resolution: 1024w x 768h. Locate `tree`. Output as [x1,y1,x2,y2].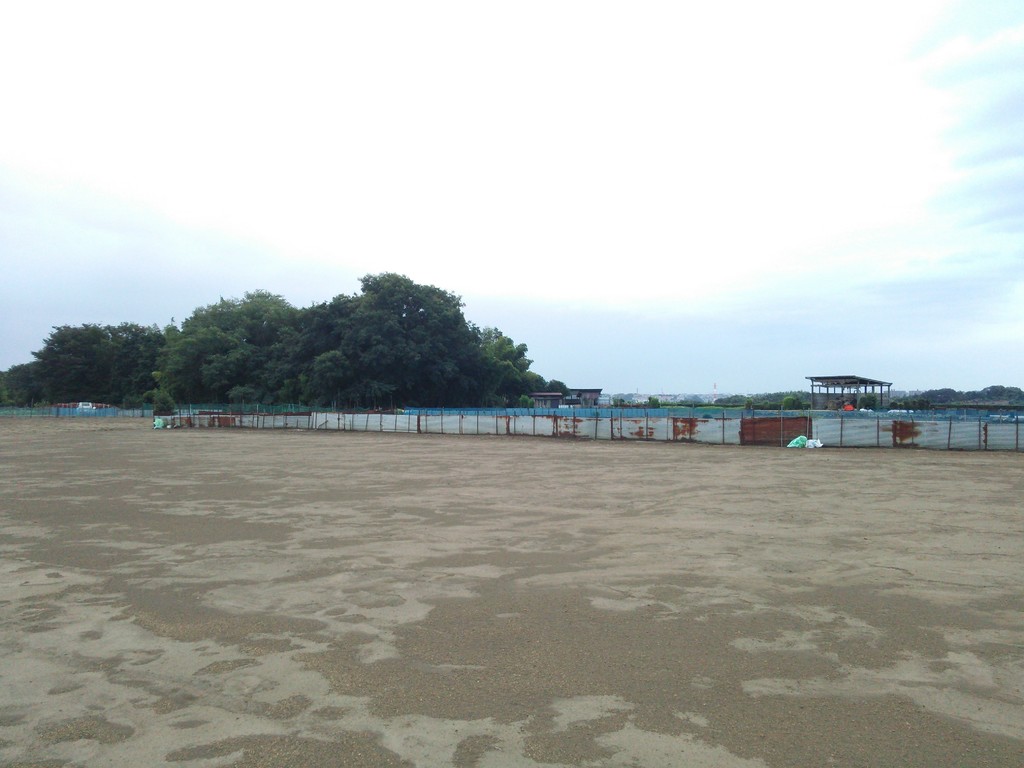
[232,269,511,406].
